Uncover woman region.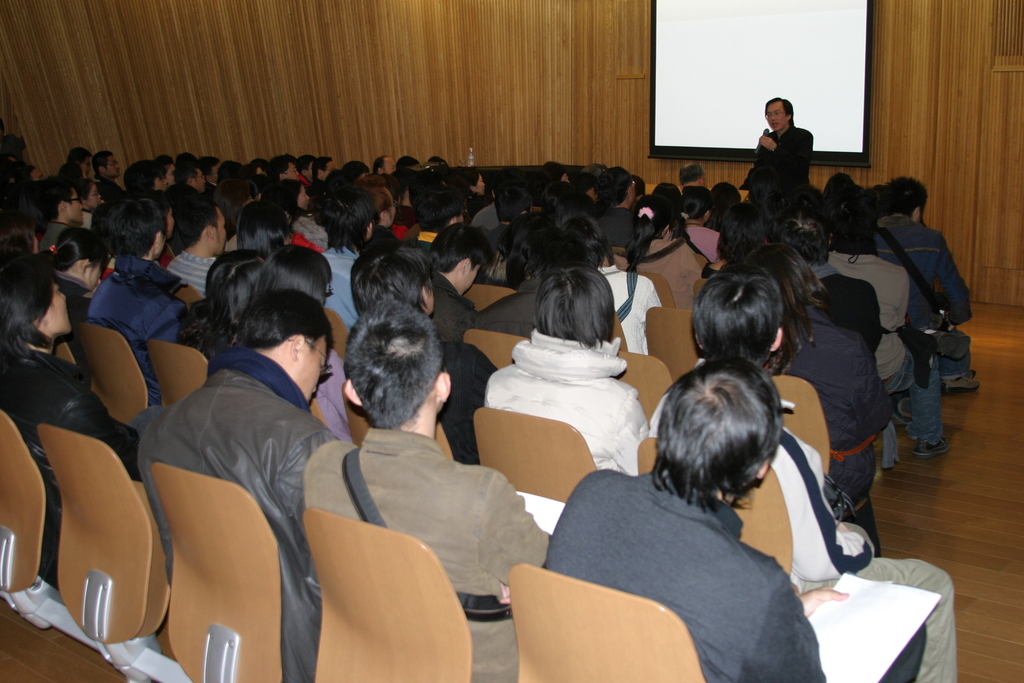
Uncovered: bbox=(232, 243, 351, 443).
